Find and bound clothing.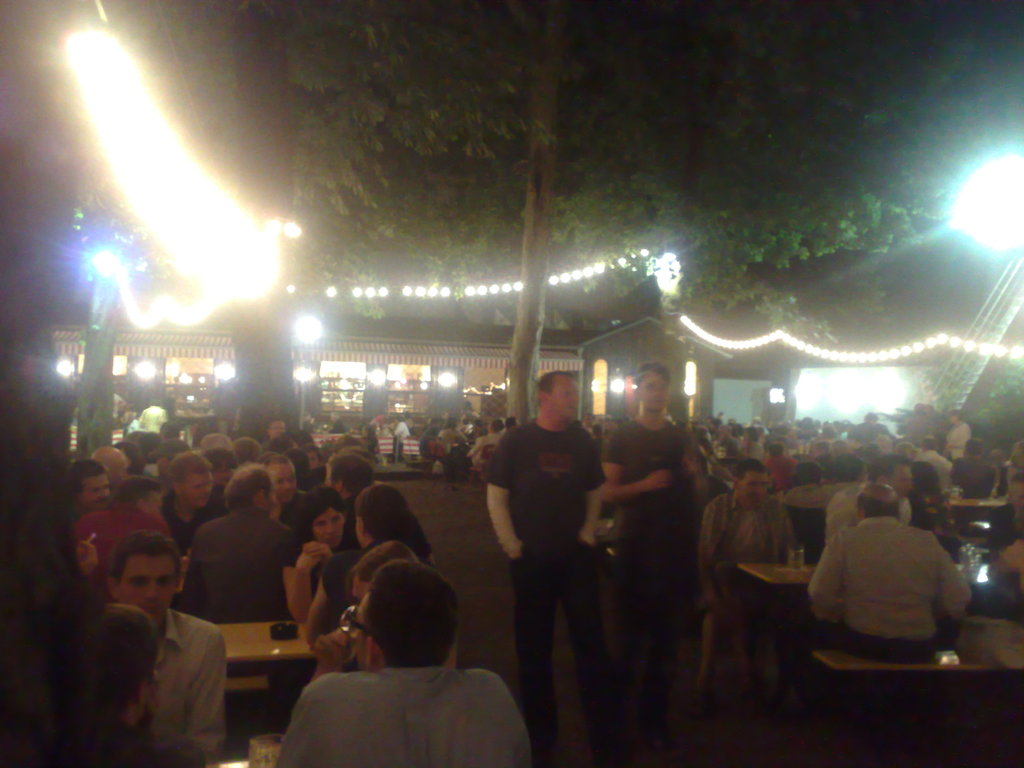
Bound: box=[77, 502, 190, 599].
